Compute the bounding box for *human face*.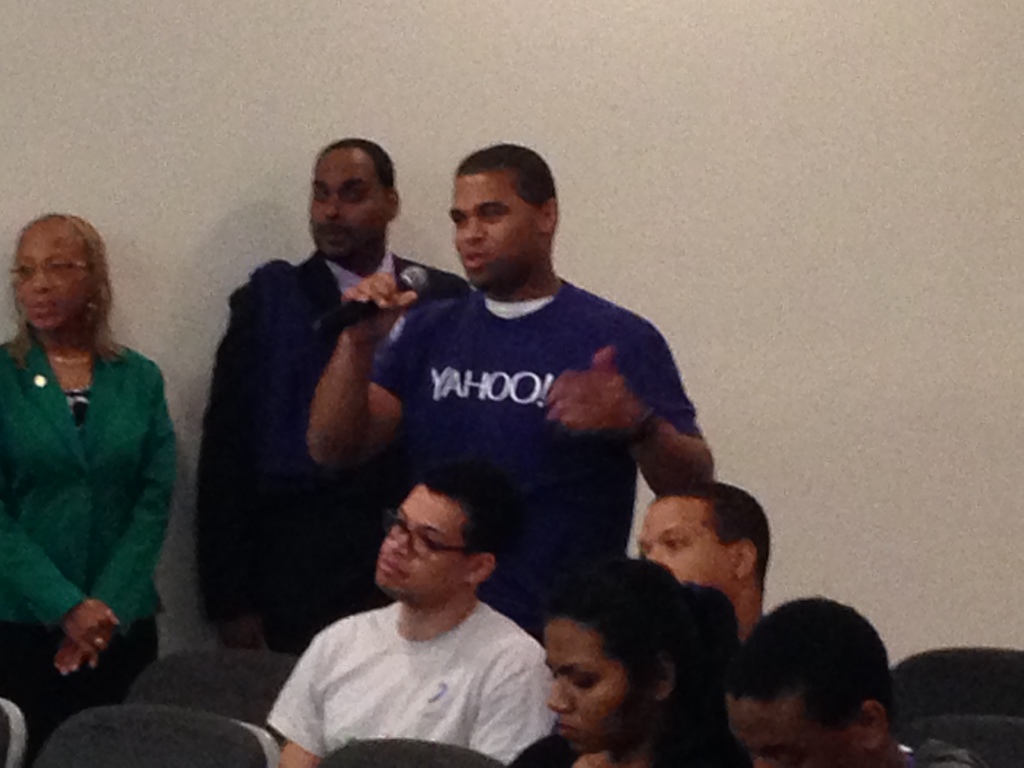
x1=373, y1=482, x2=471, y2=594.
